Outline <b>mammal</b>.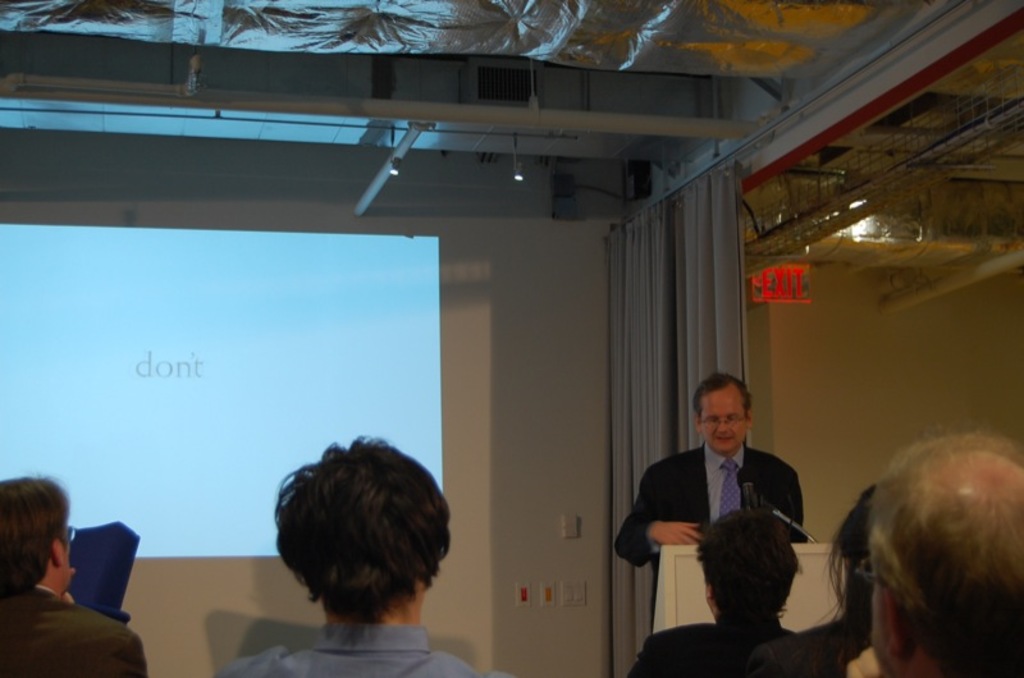
Outline: x1=225, y1=434, x2=498, y2=675.
